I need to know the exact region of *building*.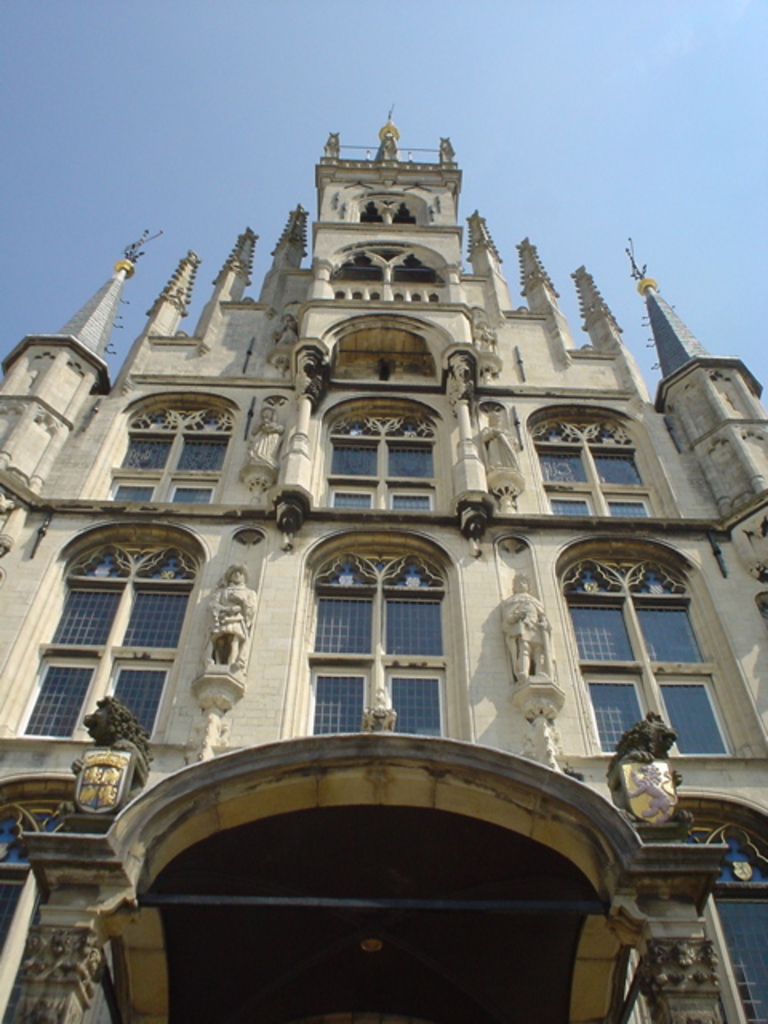
Region: rect(0, 114, 766, 1022).
